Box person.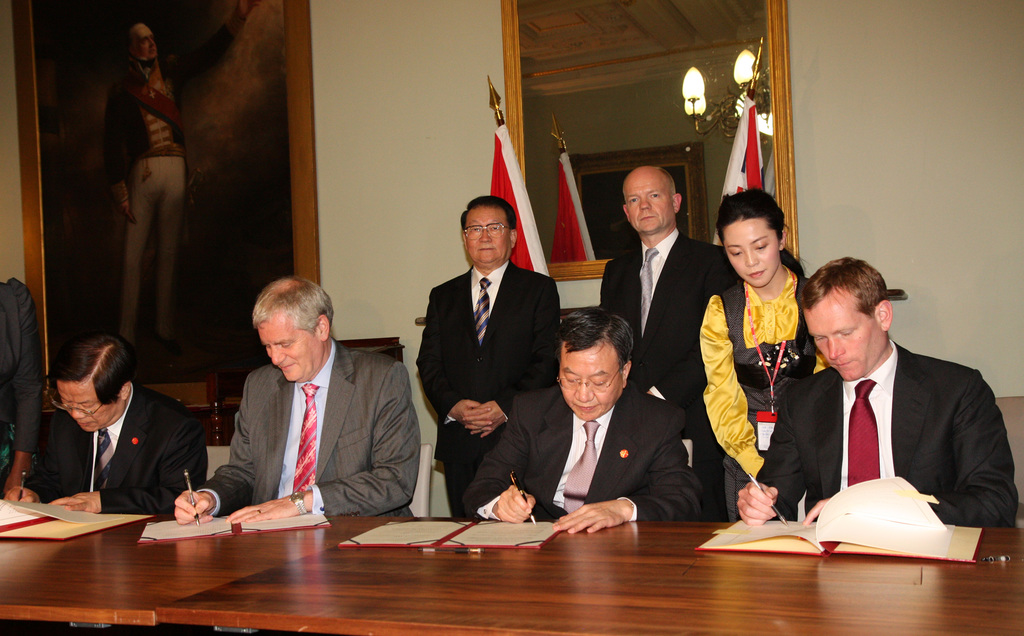
bbox=(31, 315, 197, 537).
